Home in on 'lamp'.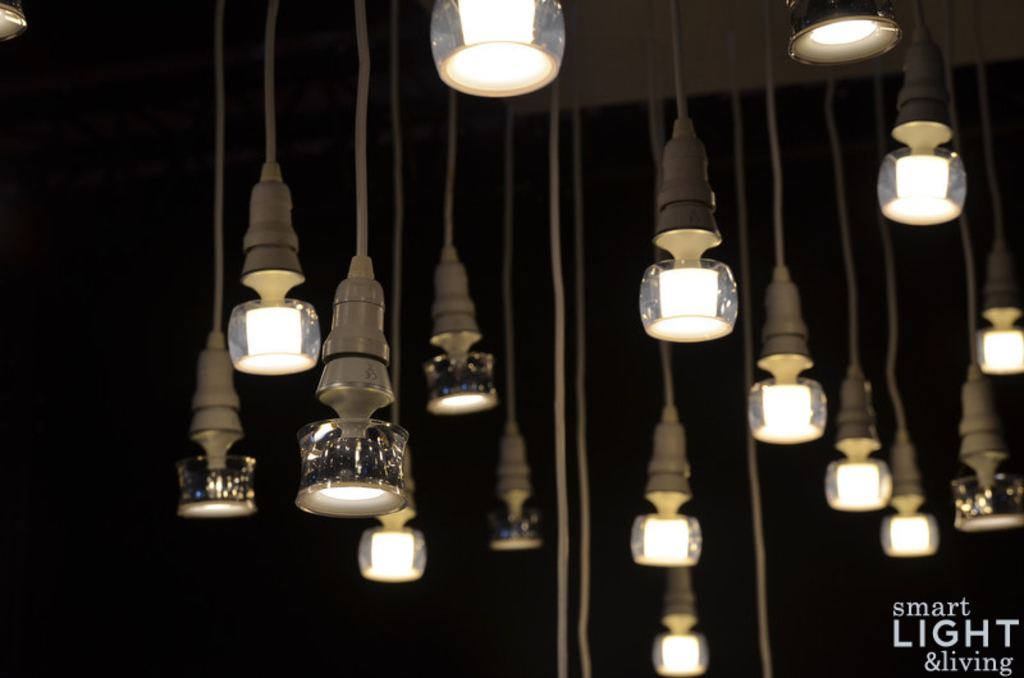
Homed in at rect(824, 60, 893, 514).
